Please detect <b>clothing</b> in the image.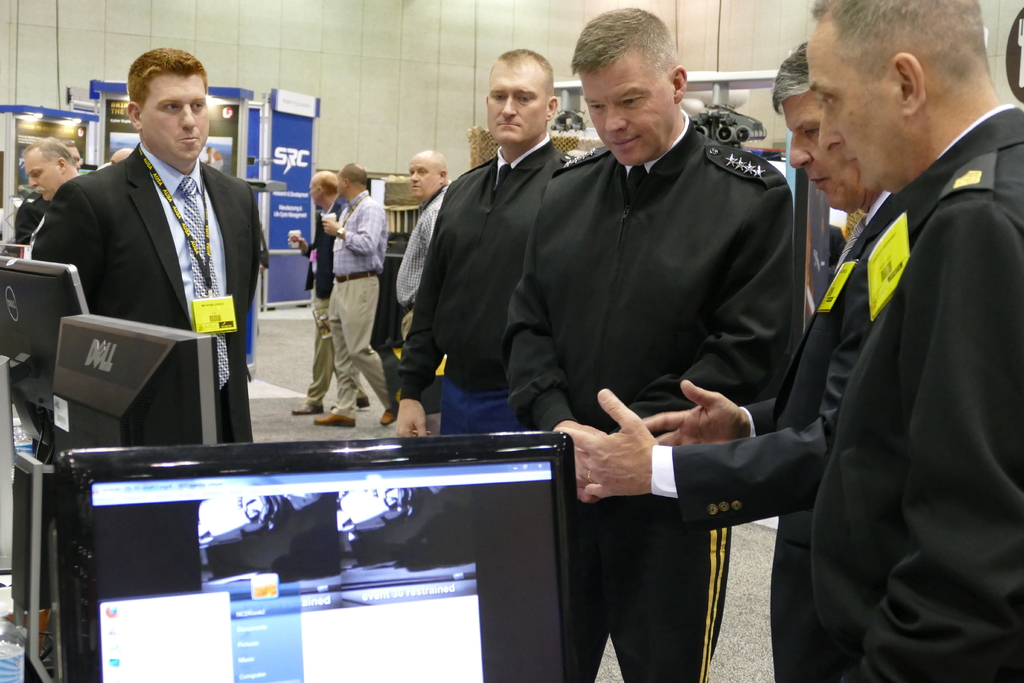
x1=16, y1=193, x2=45, y2=255.
